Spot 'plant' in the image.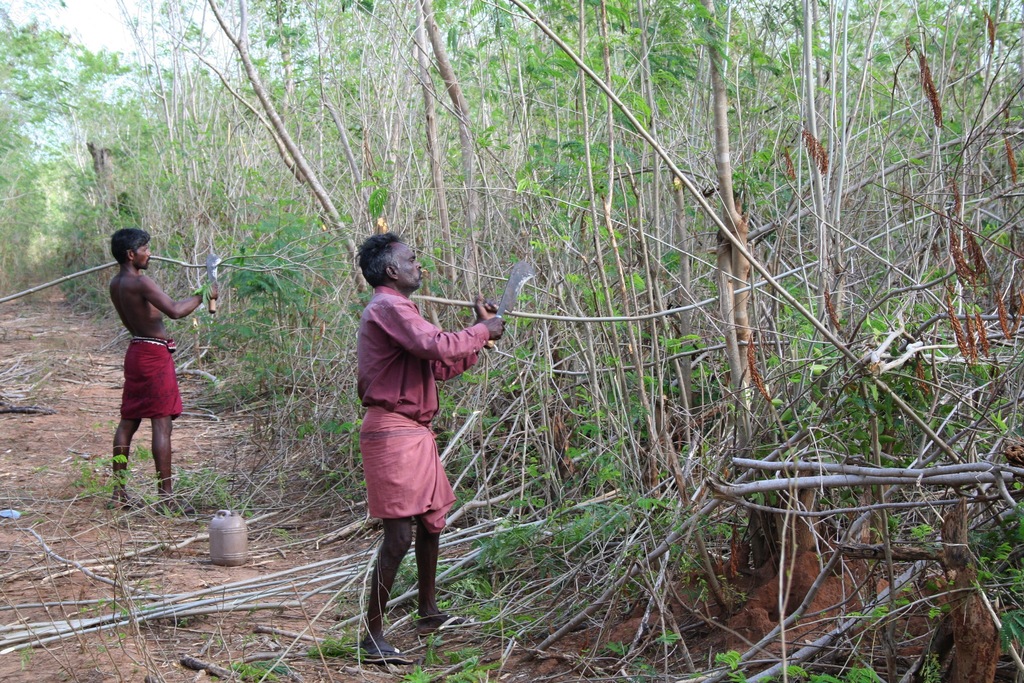
'plant' found at [x1=401, y1=661, x2=436, y2=682].
